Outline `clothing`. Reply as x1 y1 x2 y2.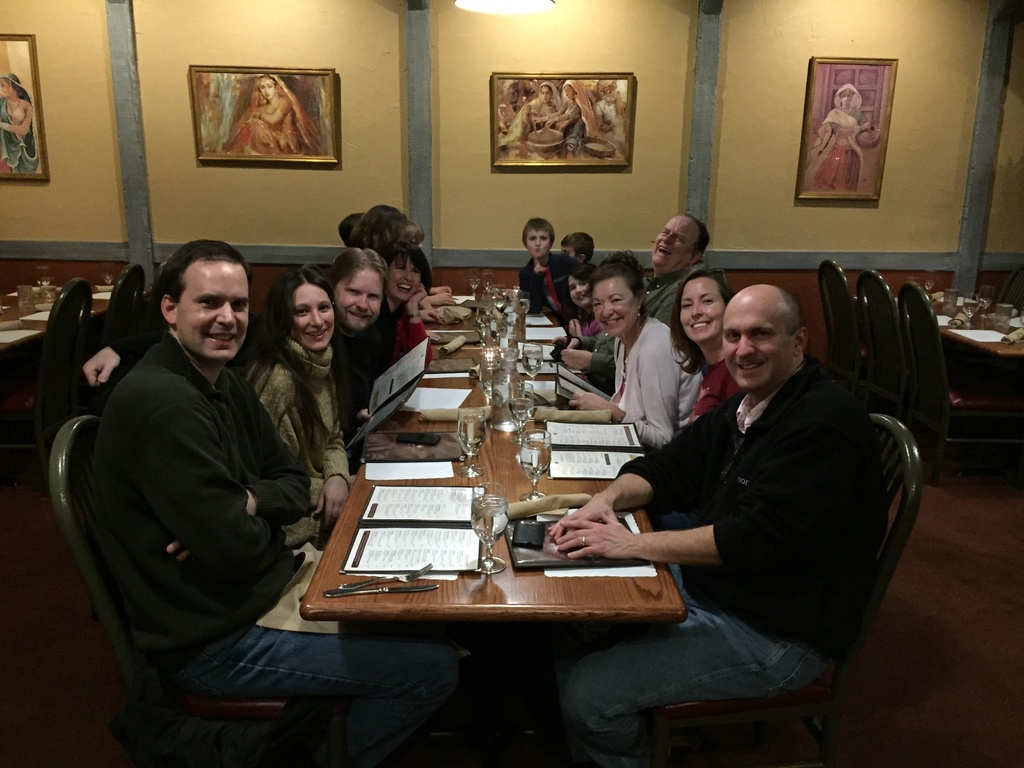
805 79 863 188.
